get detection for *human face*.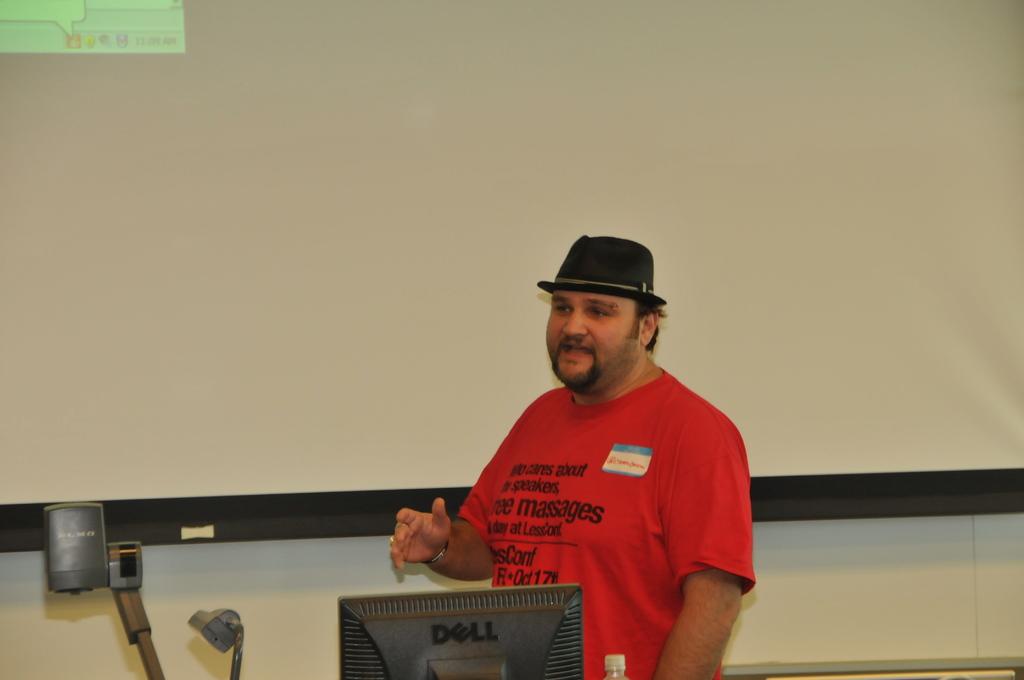
Detection: <region>545, 291, 643, 386</region>.
